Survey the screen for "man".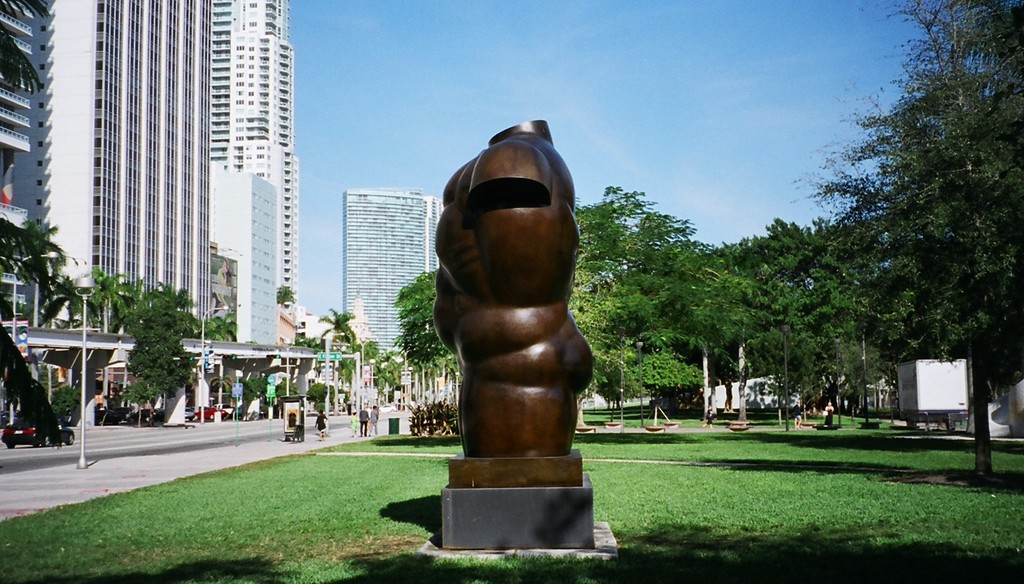
Survey found: 356/406/369/437.
